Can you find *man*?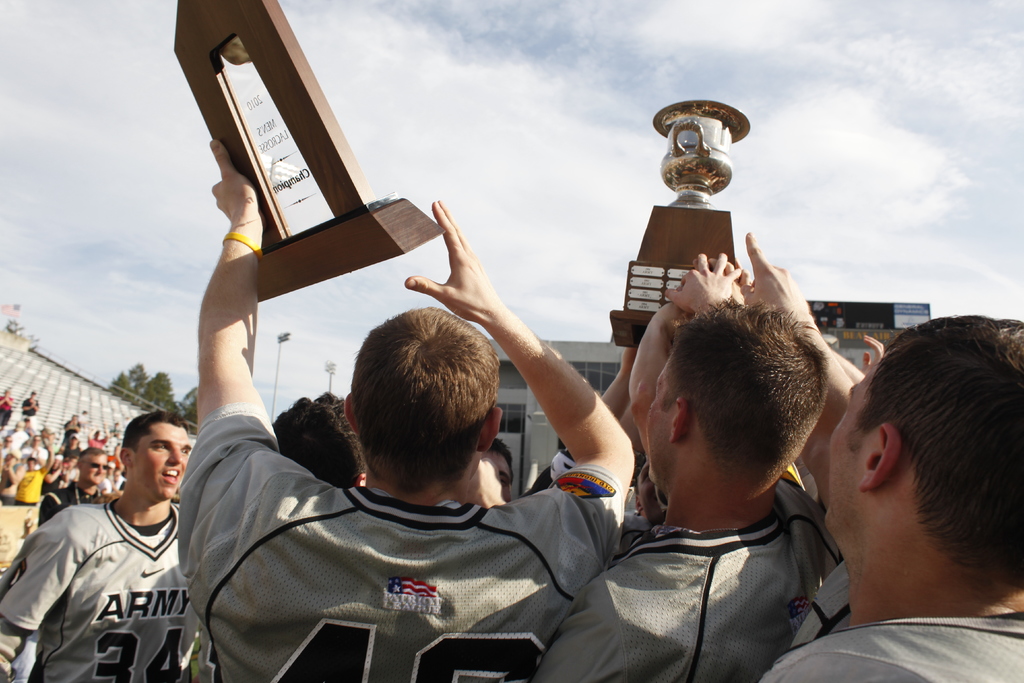
Yes, bounding box: x1=15, y1=432, x2=60, y2=505.
